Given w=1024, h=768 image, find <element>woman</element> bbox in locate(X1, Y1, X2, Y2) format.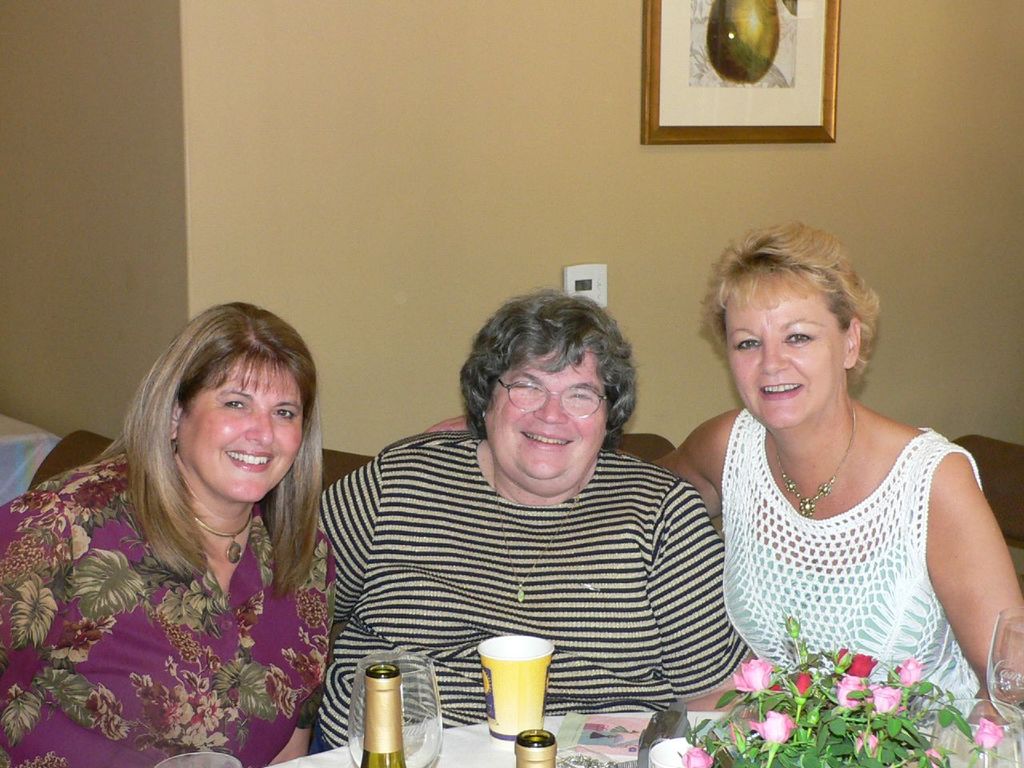
locate(30, 295, 363, 767).
